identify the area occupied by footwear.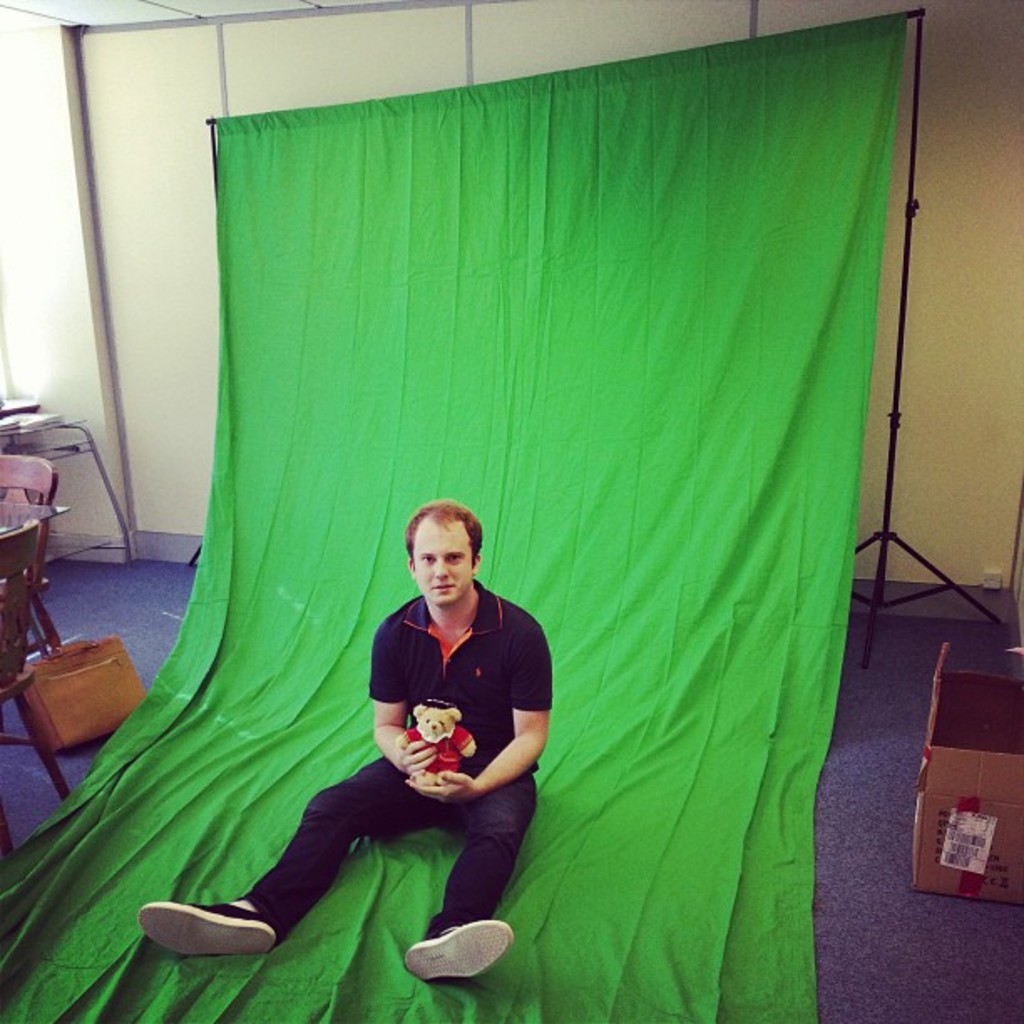
Area: 412, 924, 514, 977.
